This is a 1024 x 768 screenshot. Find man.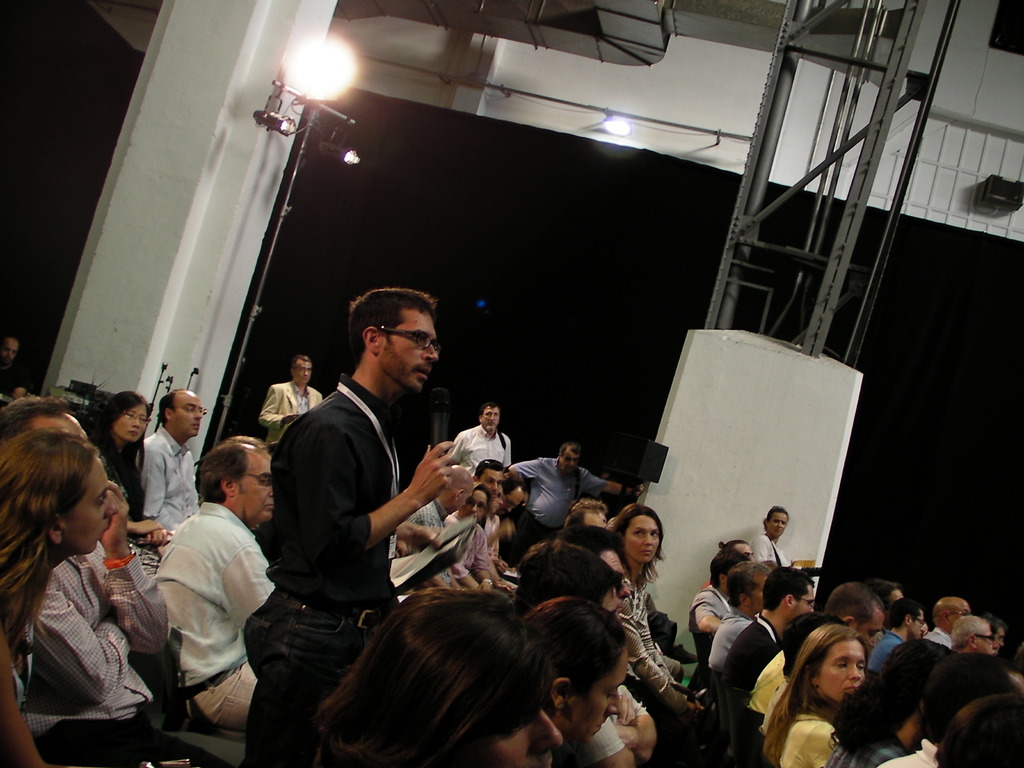
Bounding box: (left=993, top=620, right=1009, bottom=652).
